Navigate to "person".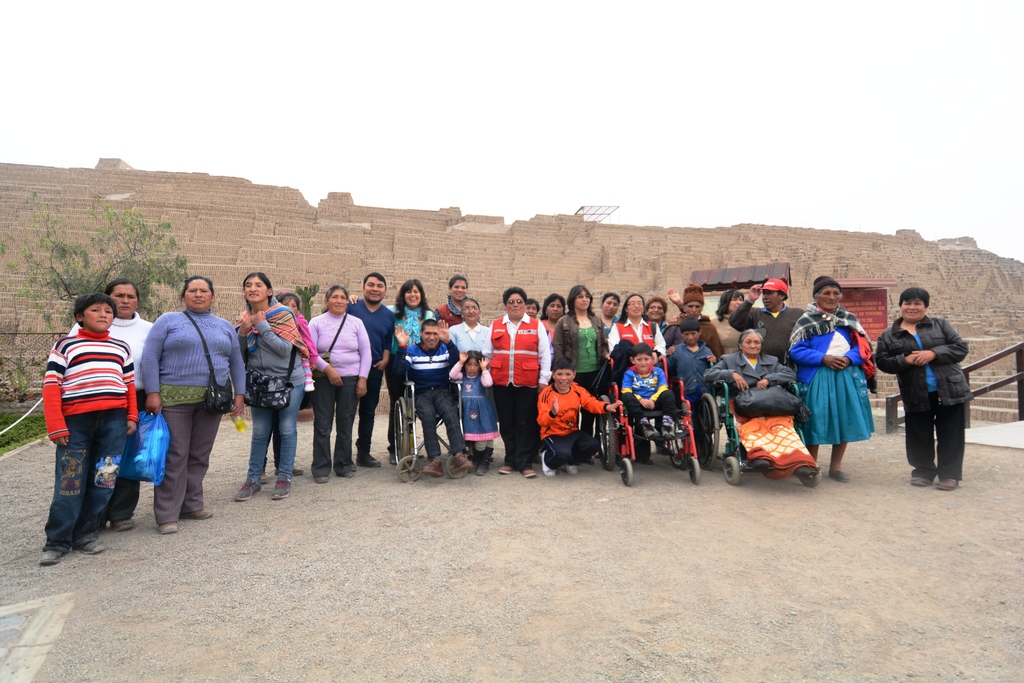
Navigation target: [x1=593, y1=286, x2=626, y2=336].
